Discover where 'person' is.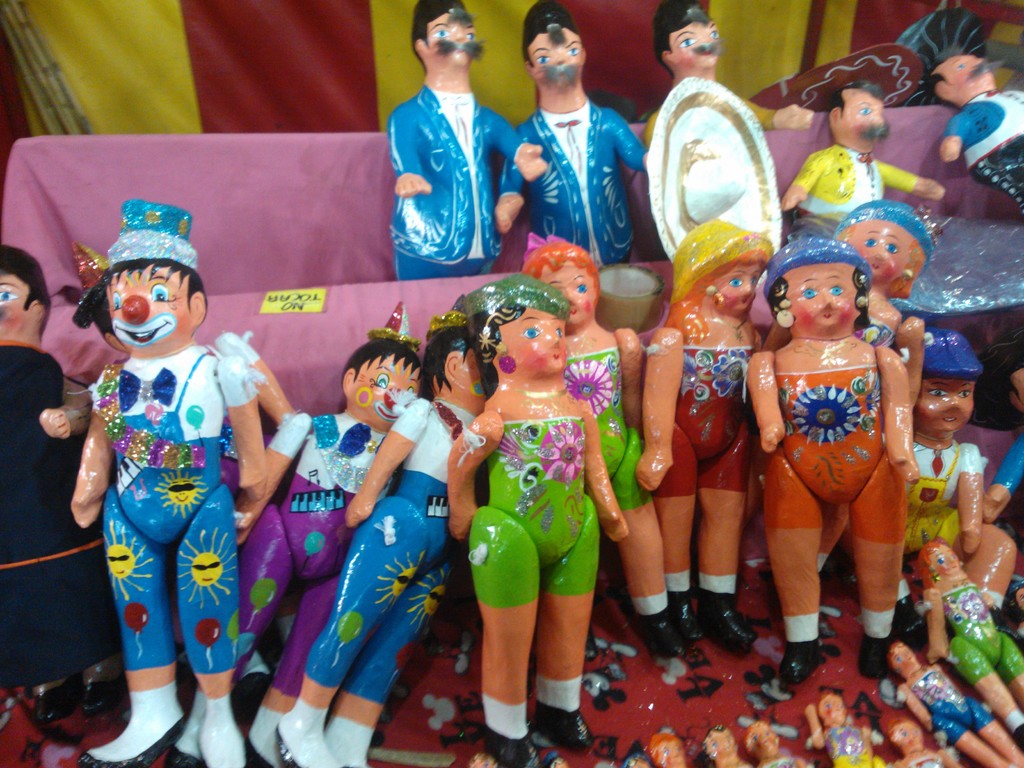
Discovered at locate(0, 242, 118, 726).
